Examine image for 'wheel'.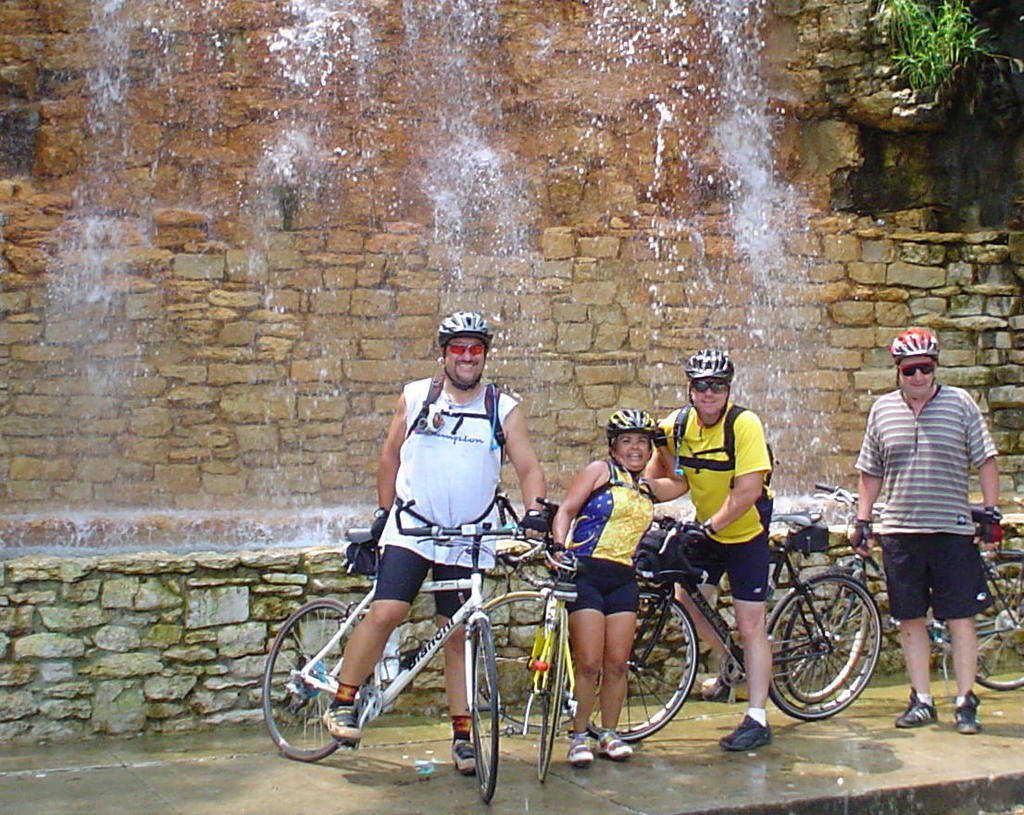
Examination result: bbox=(458, 588, 590, 734).
